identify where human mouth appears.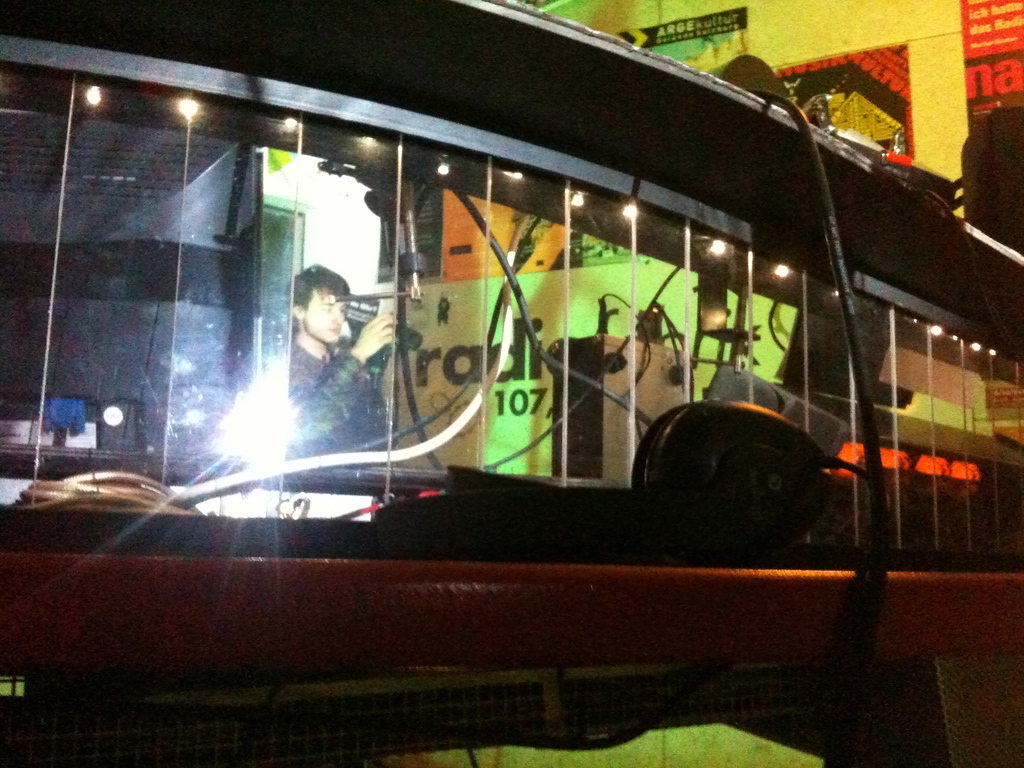
Appears at (329,324,341,331).
